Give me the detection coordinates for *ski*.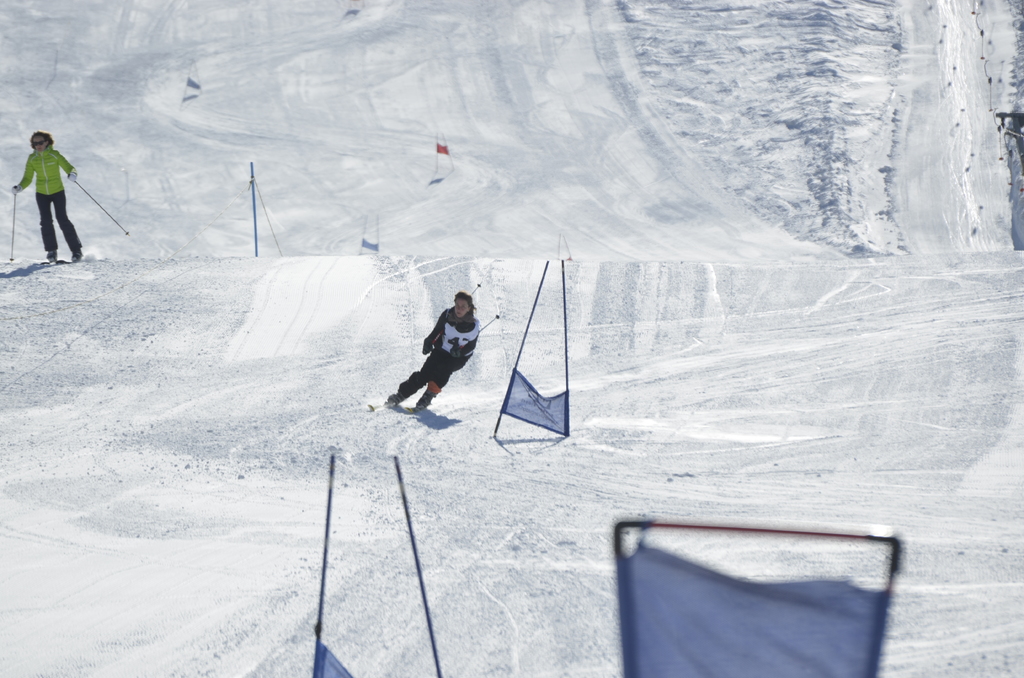
362,398,399,415.
